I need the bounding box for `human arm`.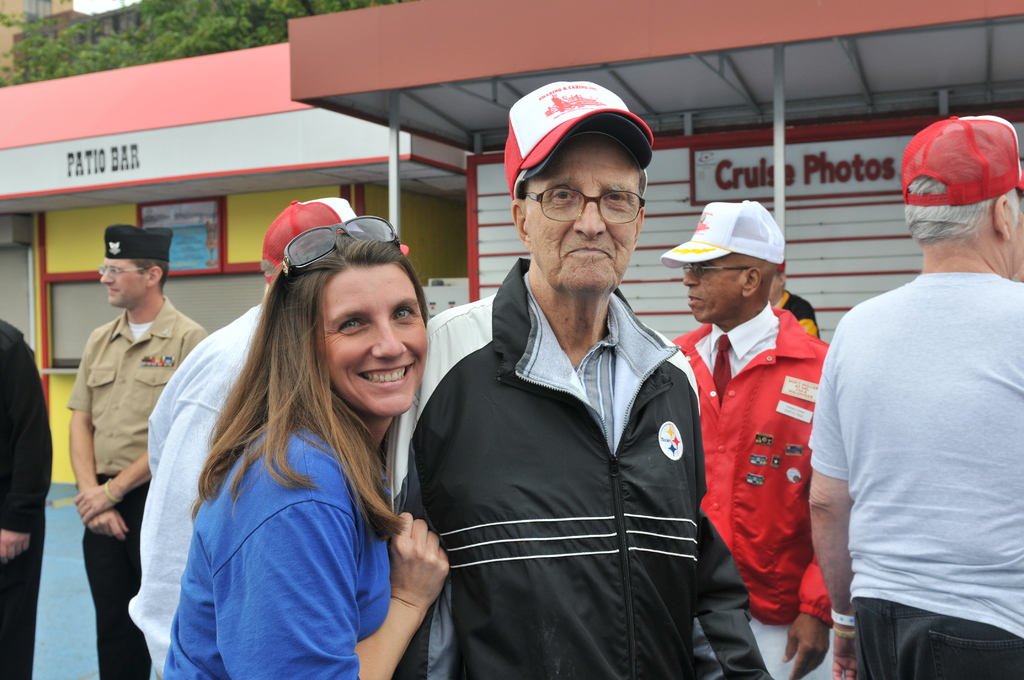
Here it is: (x1=775, y1=564, x2=836, y2=679).
